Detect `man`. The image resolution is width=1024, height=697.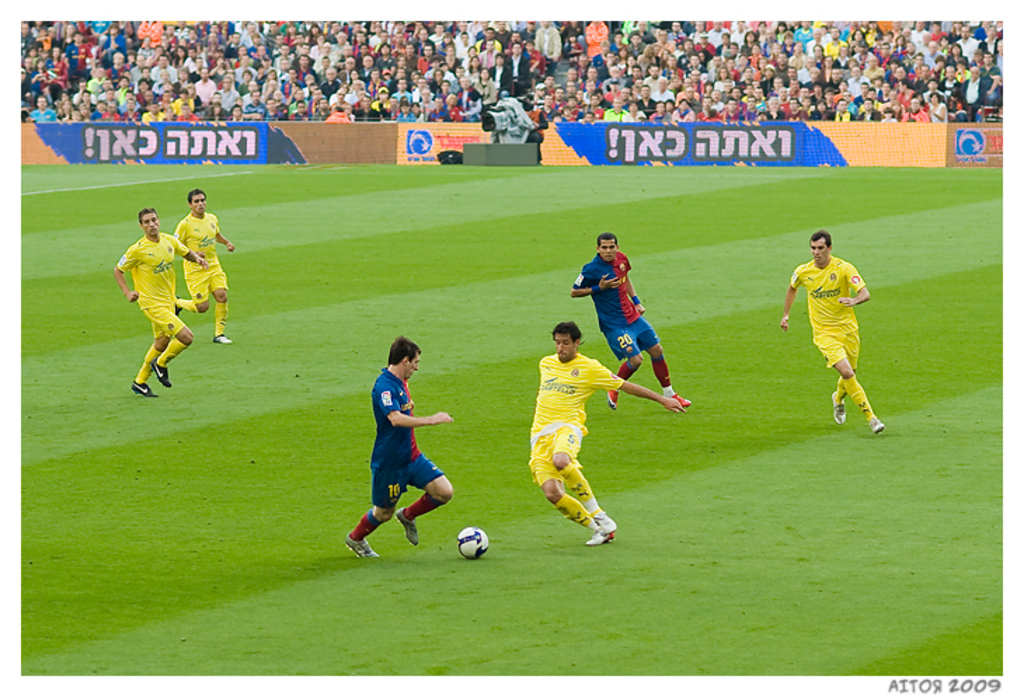
rect(525, 317, 680, 546).
